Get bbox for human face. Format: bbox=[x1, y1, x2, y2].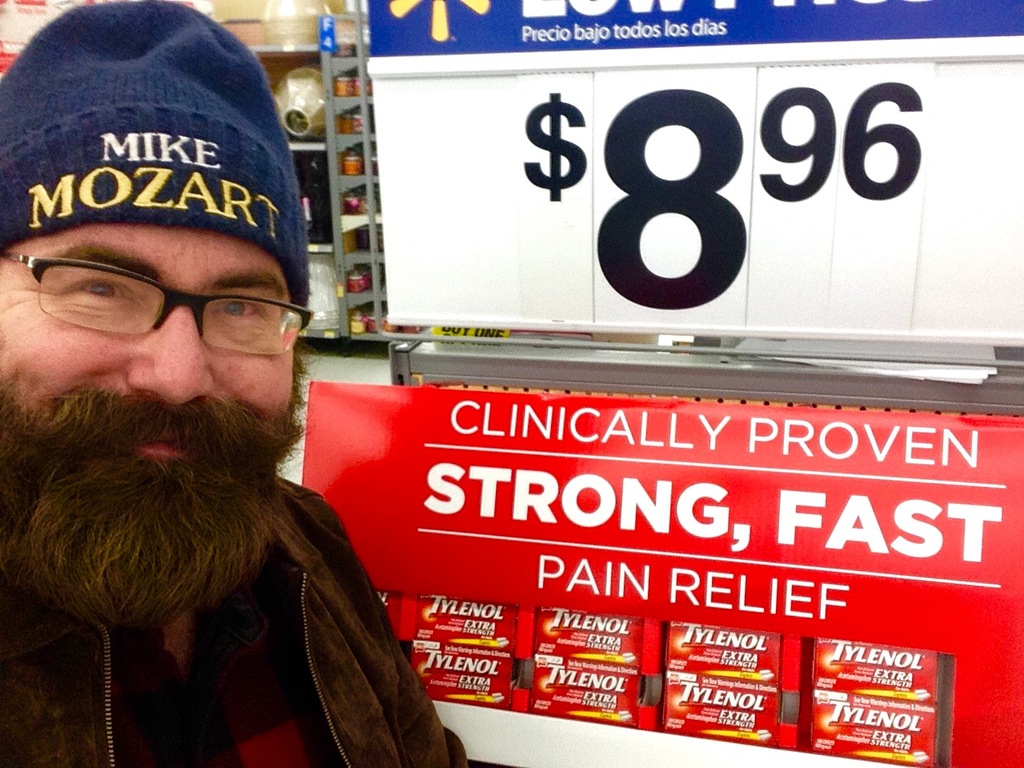
bbox=[0, 226, 293, 568].
